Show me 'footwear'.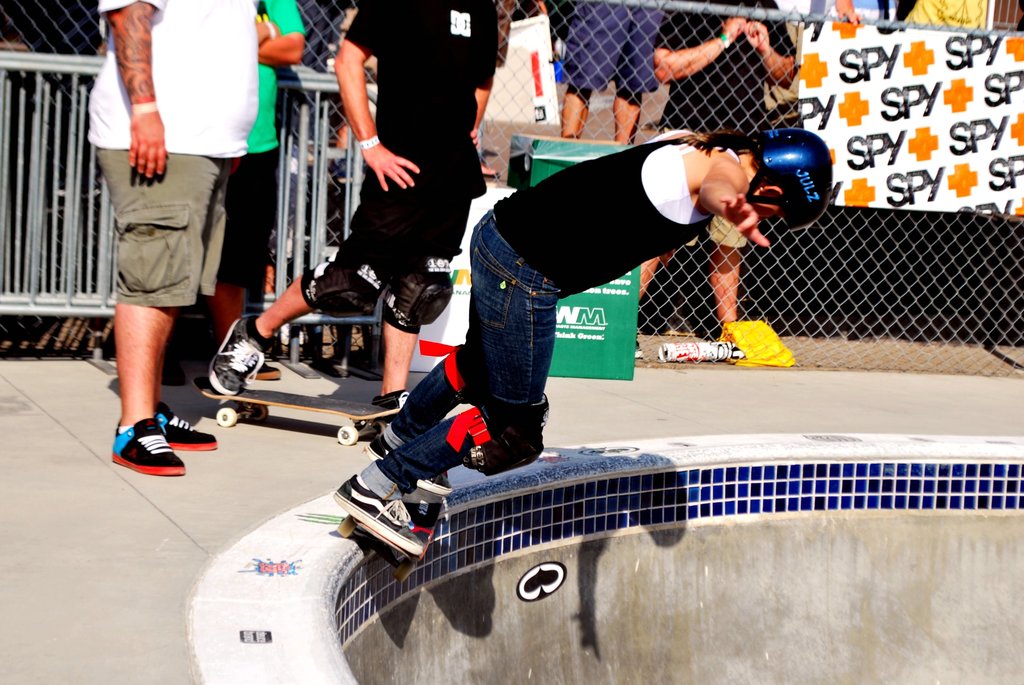
'footwear' is here: (left=331, top=470, right=431, bottom=558).
